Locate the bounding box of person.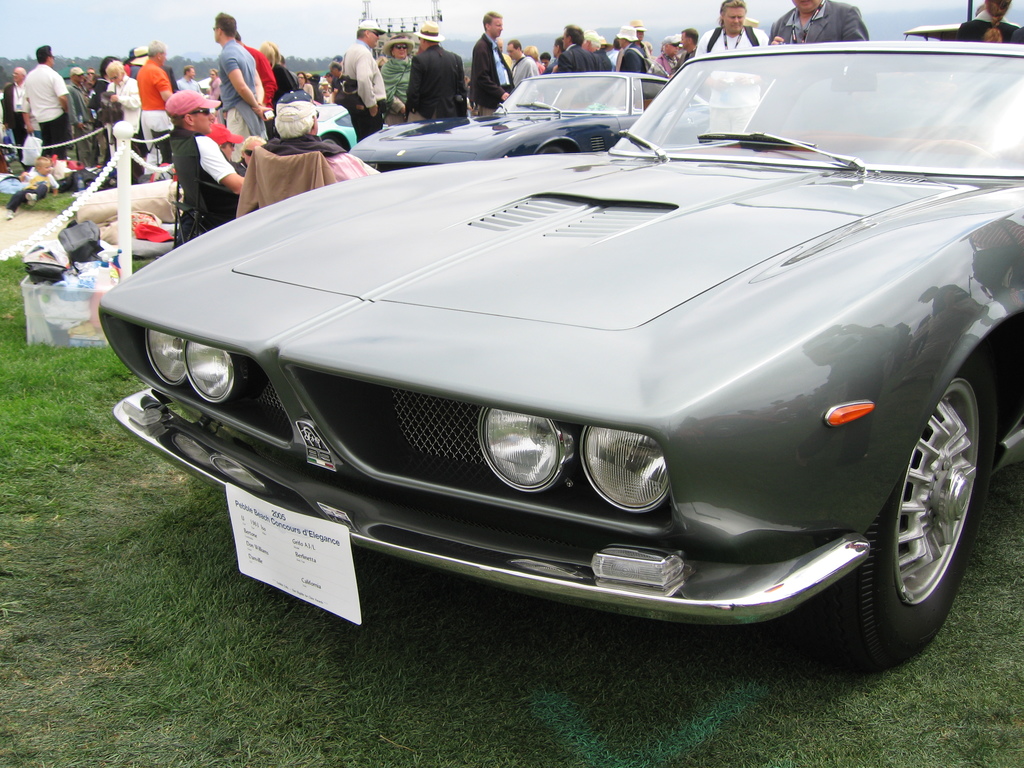
Bounding box: locate(632, 14, 652, 49).
